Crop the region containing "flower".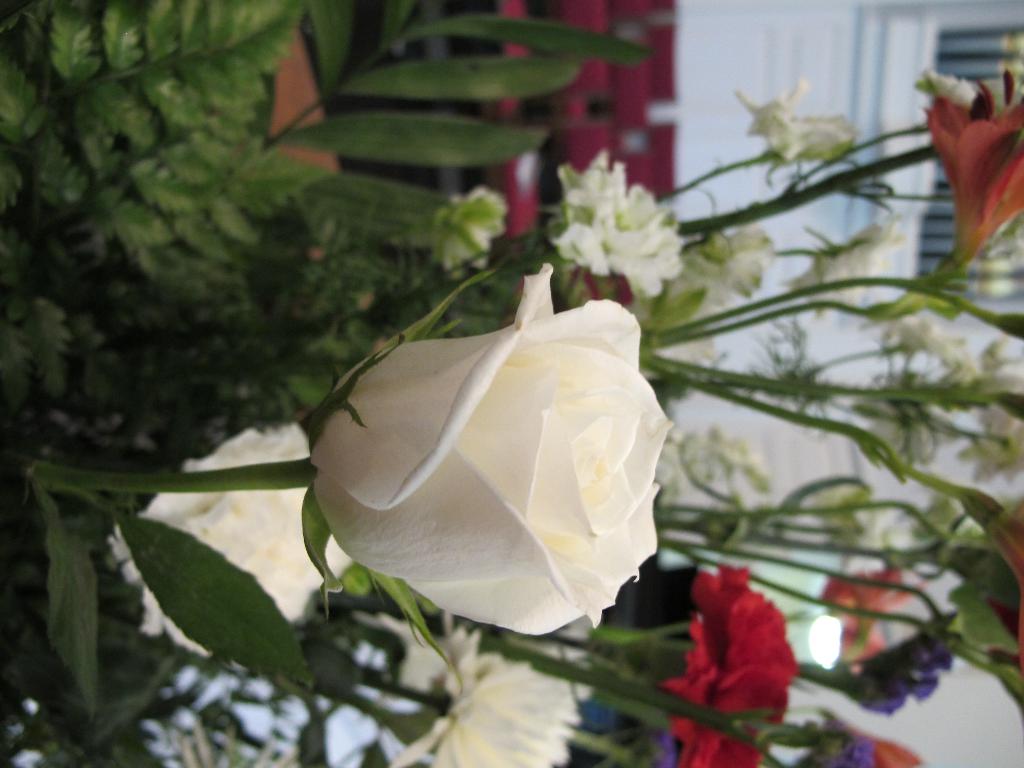
Crop region: locate(392, 632, 594, 767).
